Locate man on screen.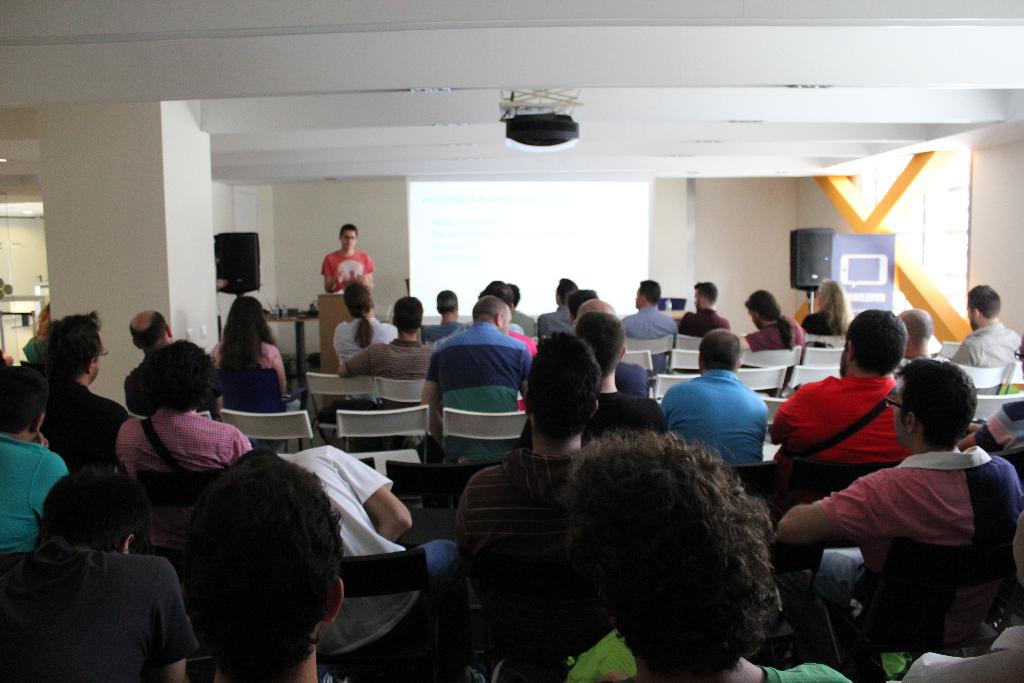
On screen at (x1=319, y1=222, x2=376, y2=293).
